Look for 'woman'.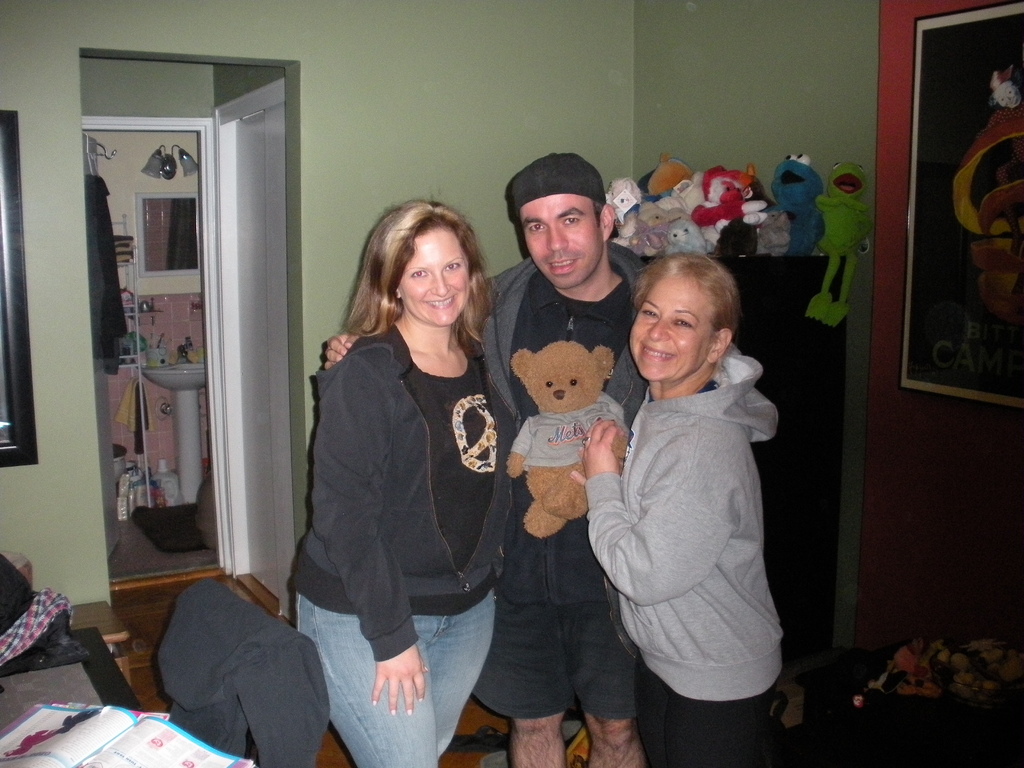
Found: [left=572, top=252, right=784, bottom=767].
